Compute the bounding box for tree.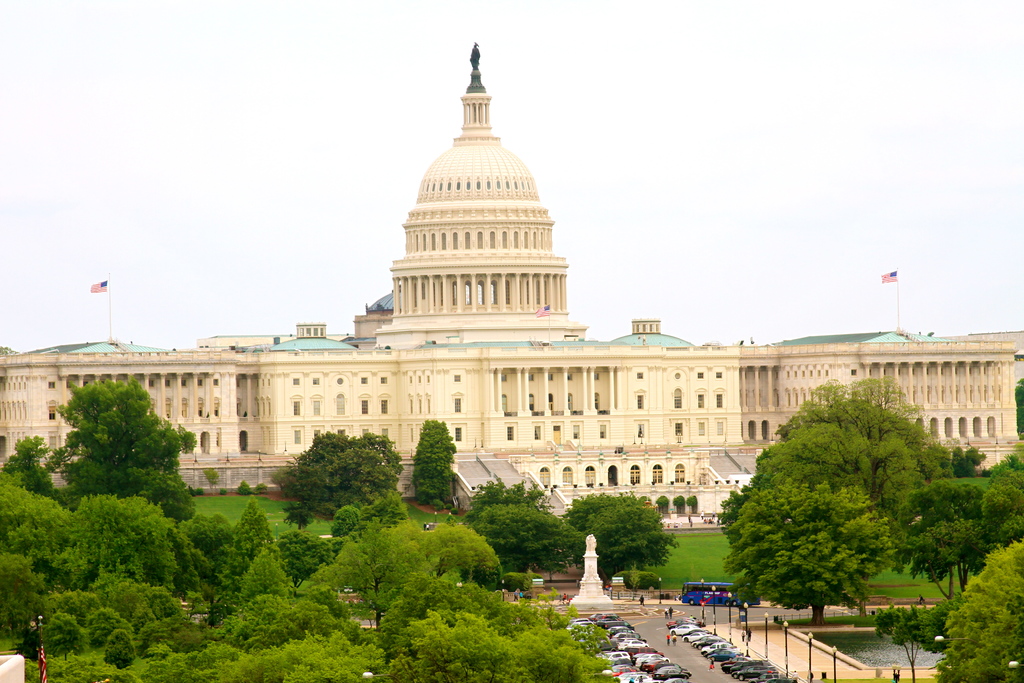
234, 552, 293, 603.
